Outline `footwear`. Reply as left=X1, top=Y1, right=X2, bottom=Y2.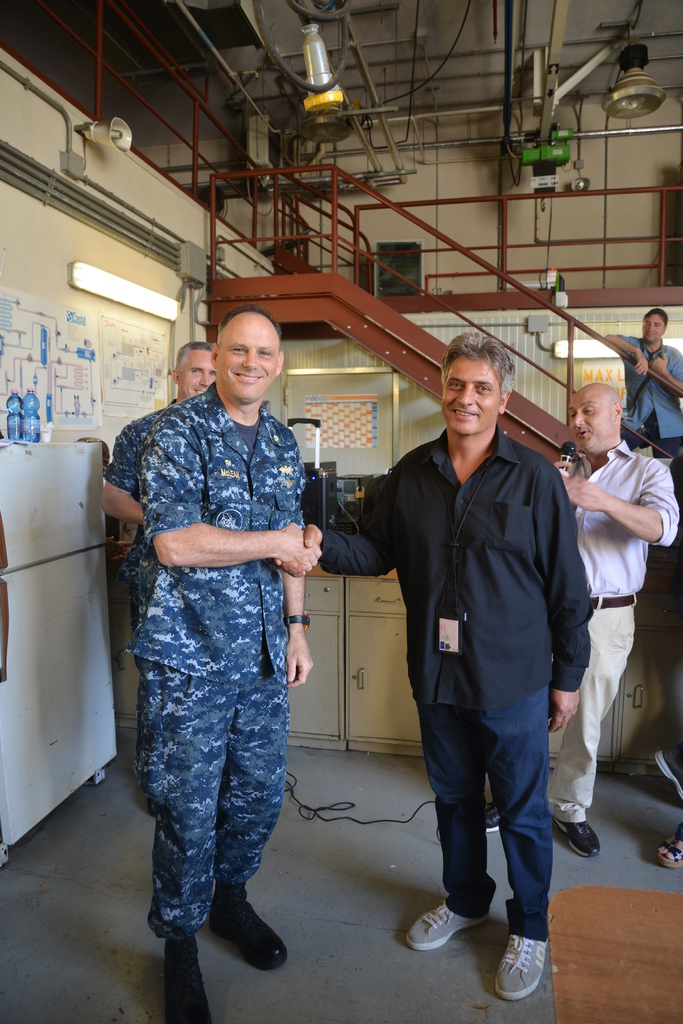
left=480, top=803, right=504, bottom=836.
